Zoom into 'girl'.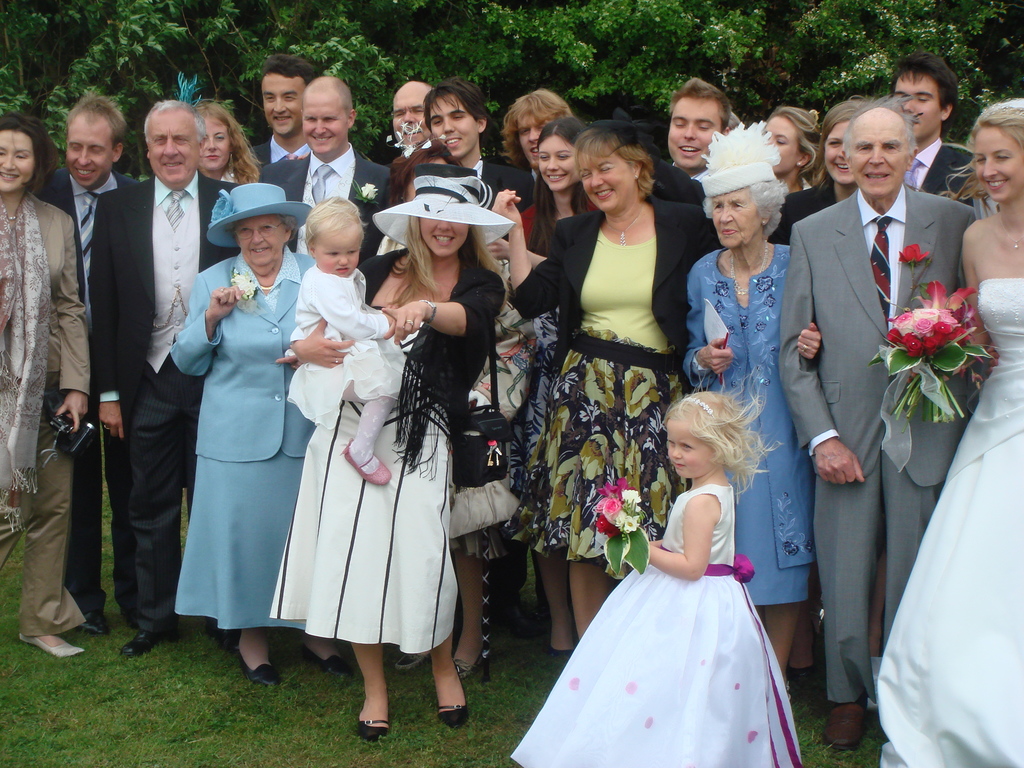
Zoom target: (284, 199, 408, 483).
